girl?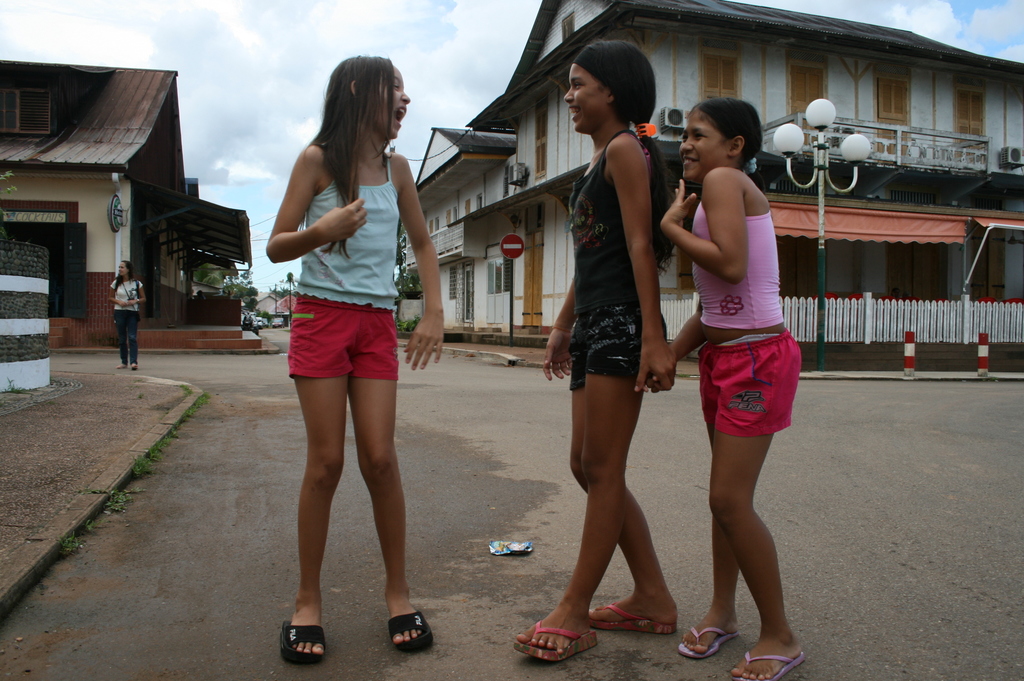
671,98,806,680
